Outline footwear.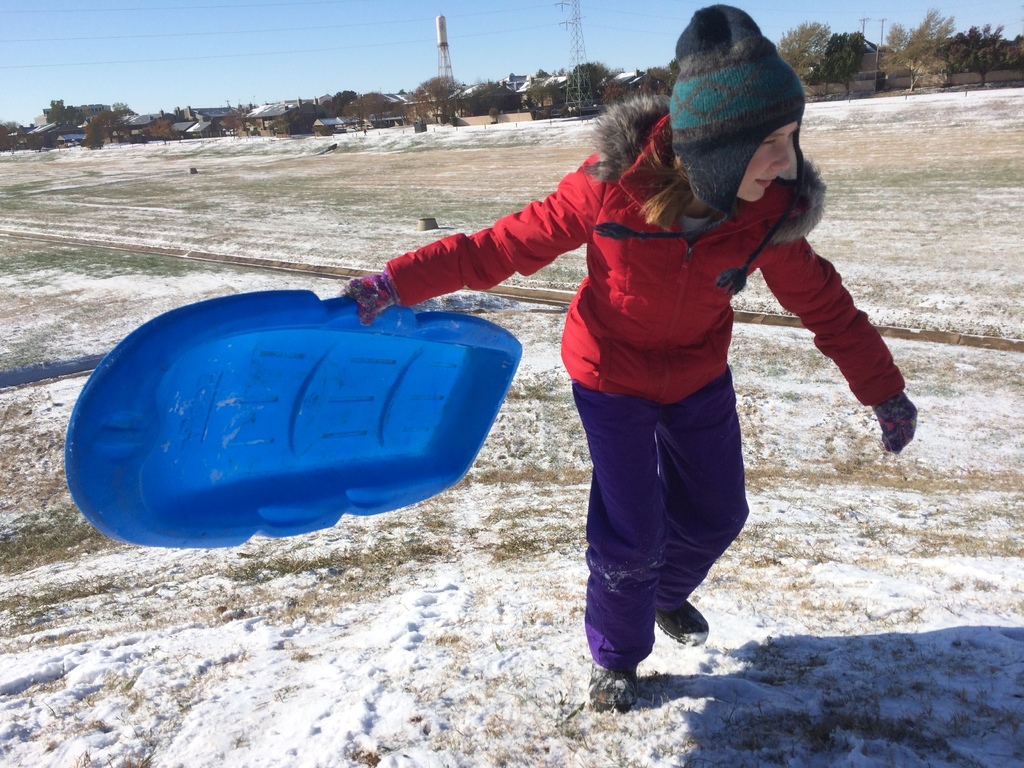
Outline: <region>584, 662, 635, 715</region>.
